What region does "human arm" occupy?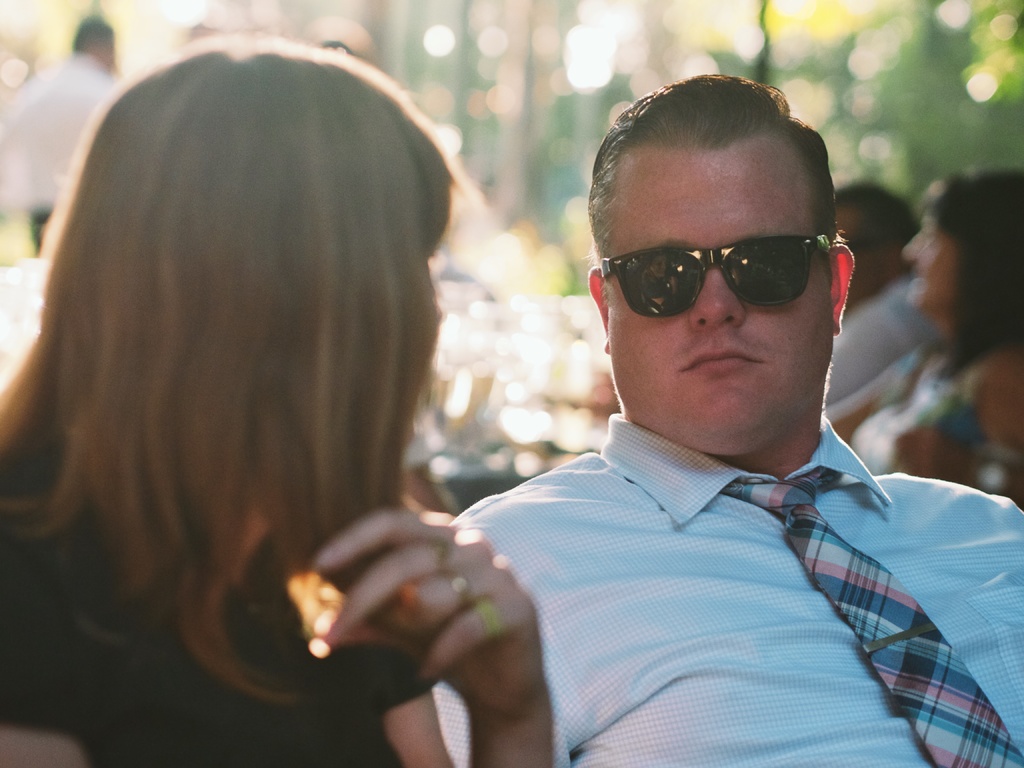
825,304,916,407.
